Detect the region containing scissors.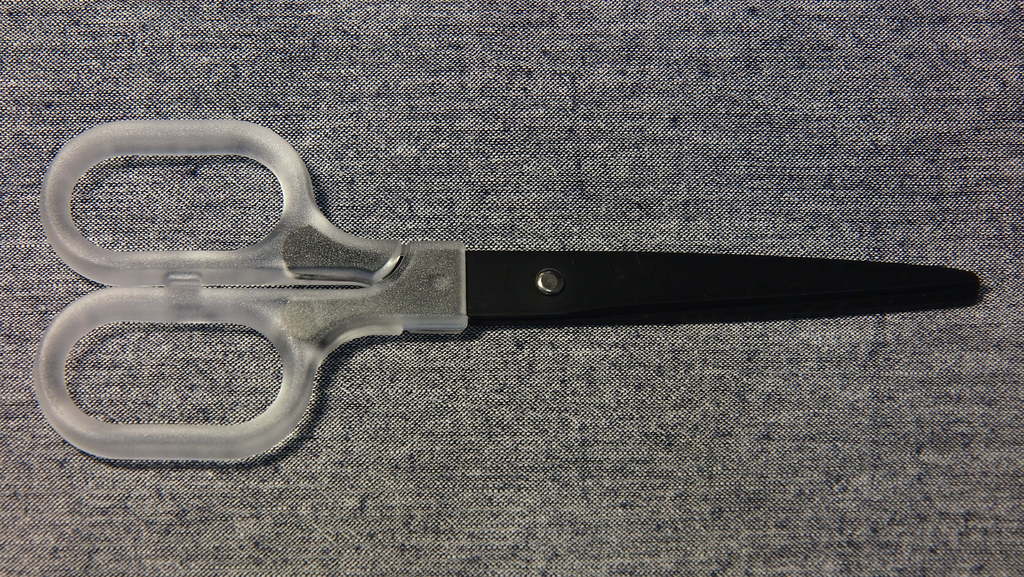
{"x1": 29, "y1": 117, "x2": 987, "y2": 463}.
